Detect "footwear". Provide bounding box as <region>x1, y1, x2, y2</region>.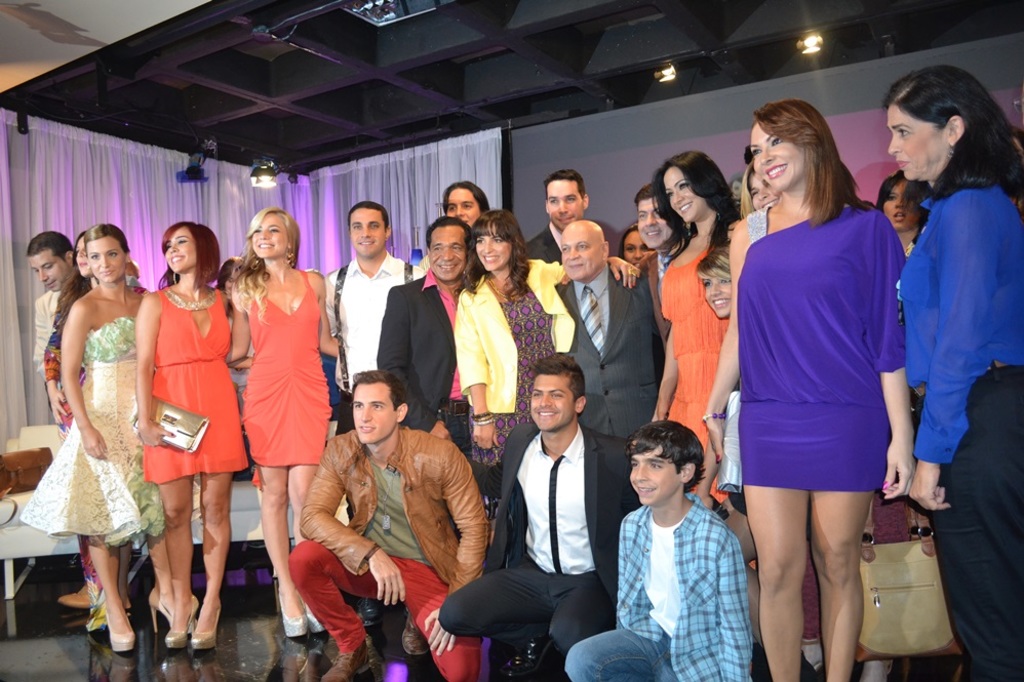
<region>304, 599, 328, 639</region>.
